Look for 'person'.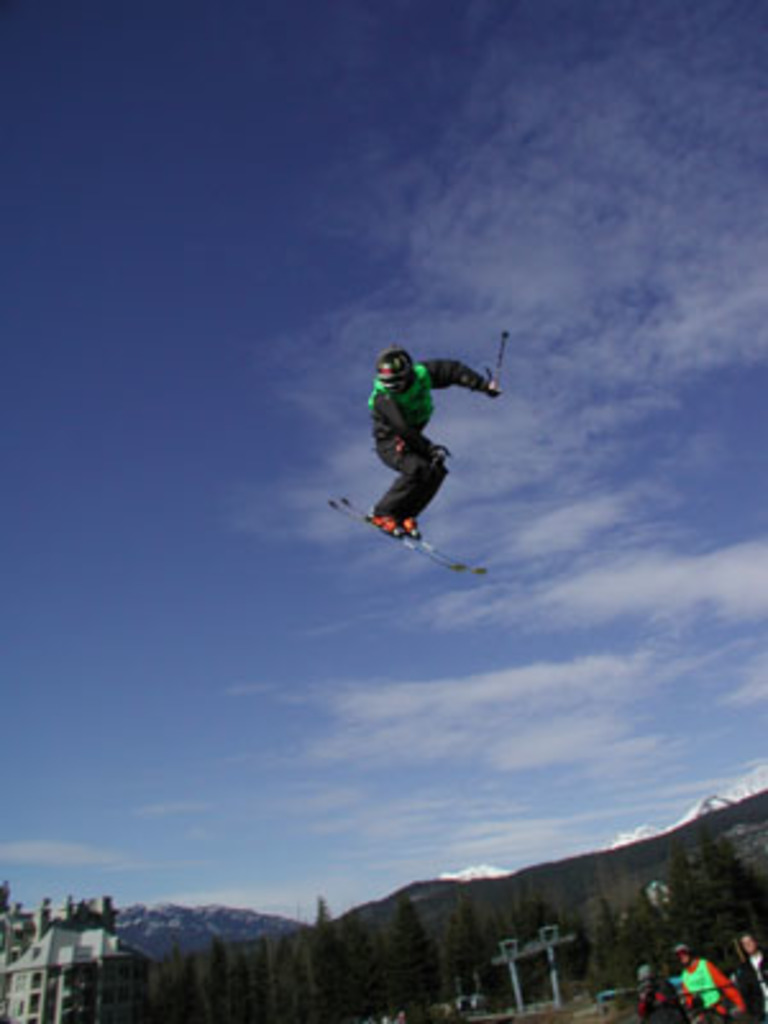
Found: [x1=366, y1=343, x2=497, y2=545].
